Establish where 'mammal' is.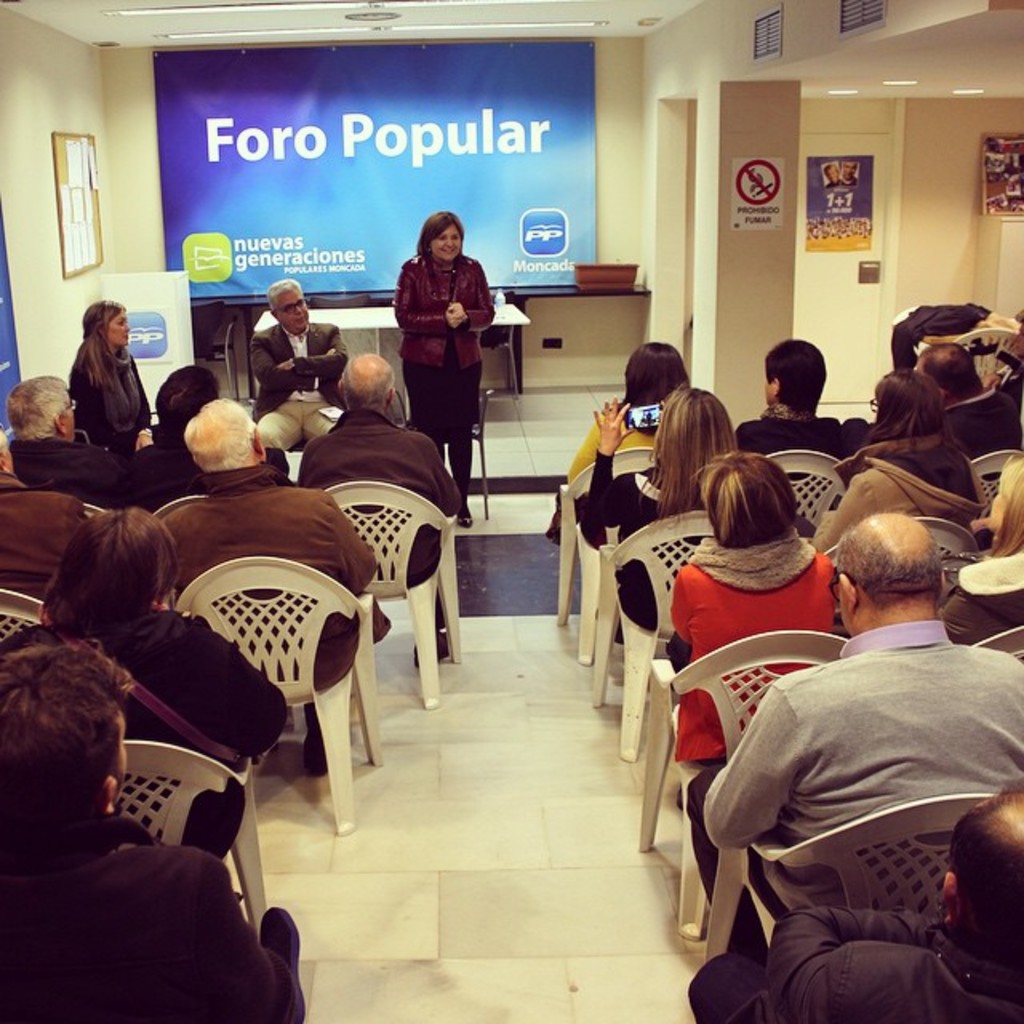
Established at select_region(141, 357, 222, 472).
